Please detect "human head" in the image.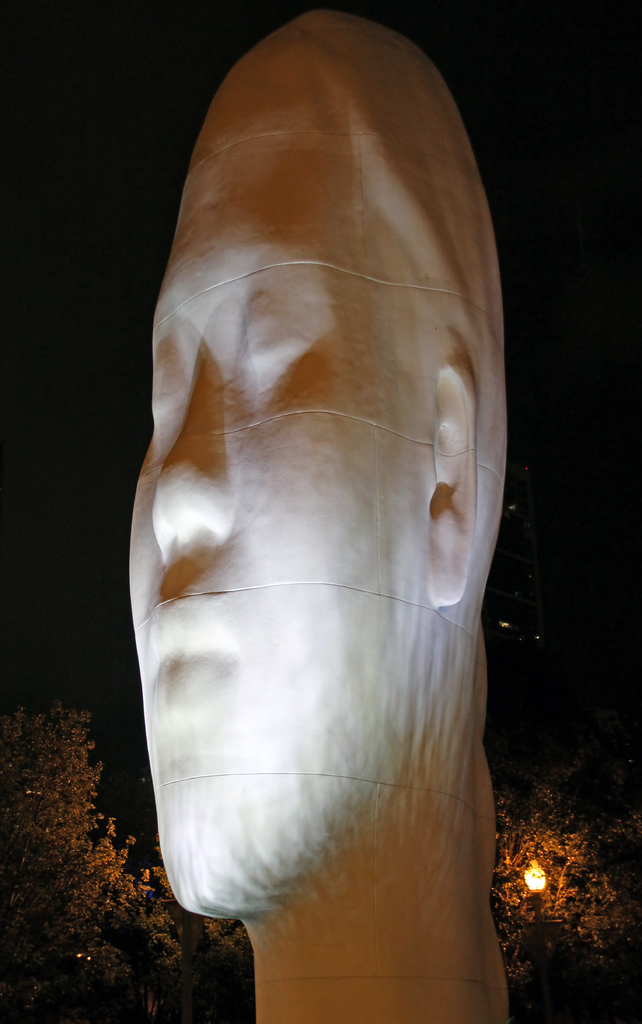
x1=127 y1=4 x2=511 y2=1017.
